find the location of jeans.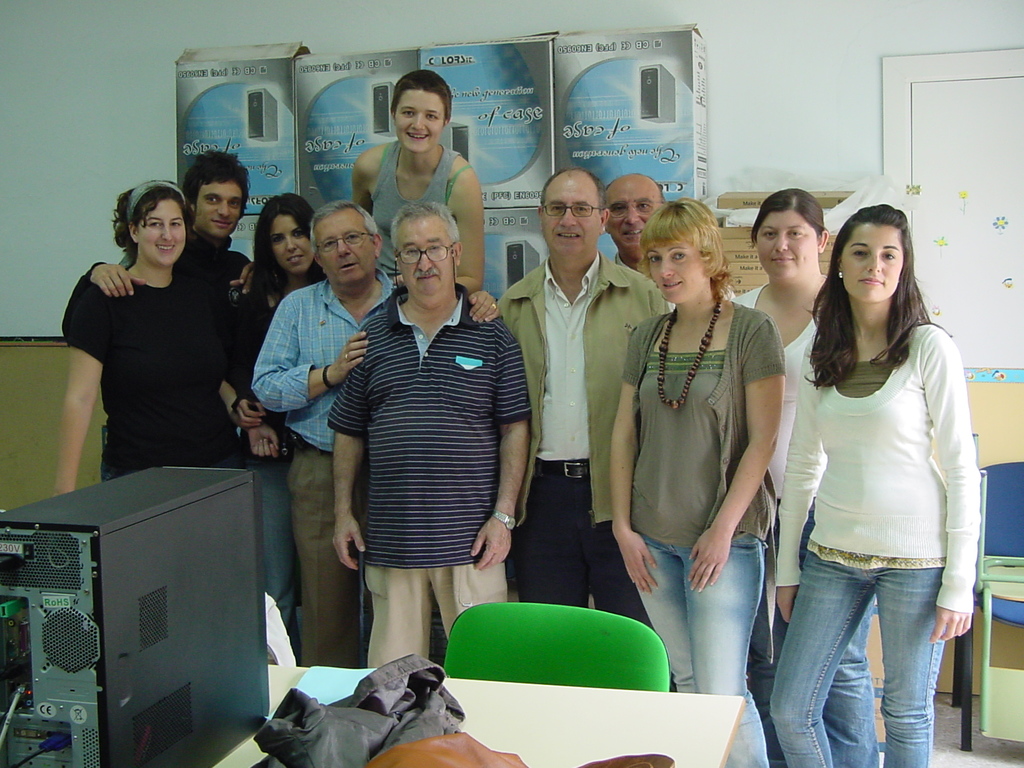
Location: (746,502,880,767).
